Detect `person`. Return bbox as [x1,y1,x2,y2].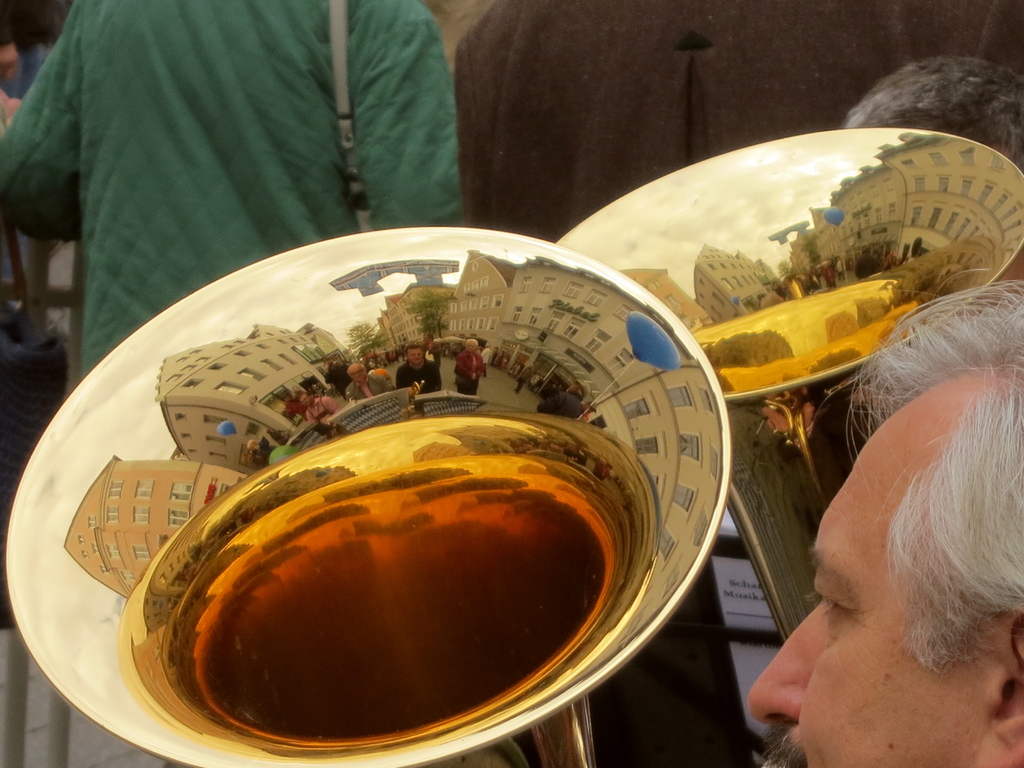
[741,263,1023,767].
